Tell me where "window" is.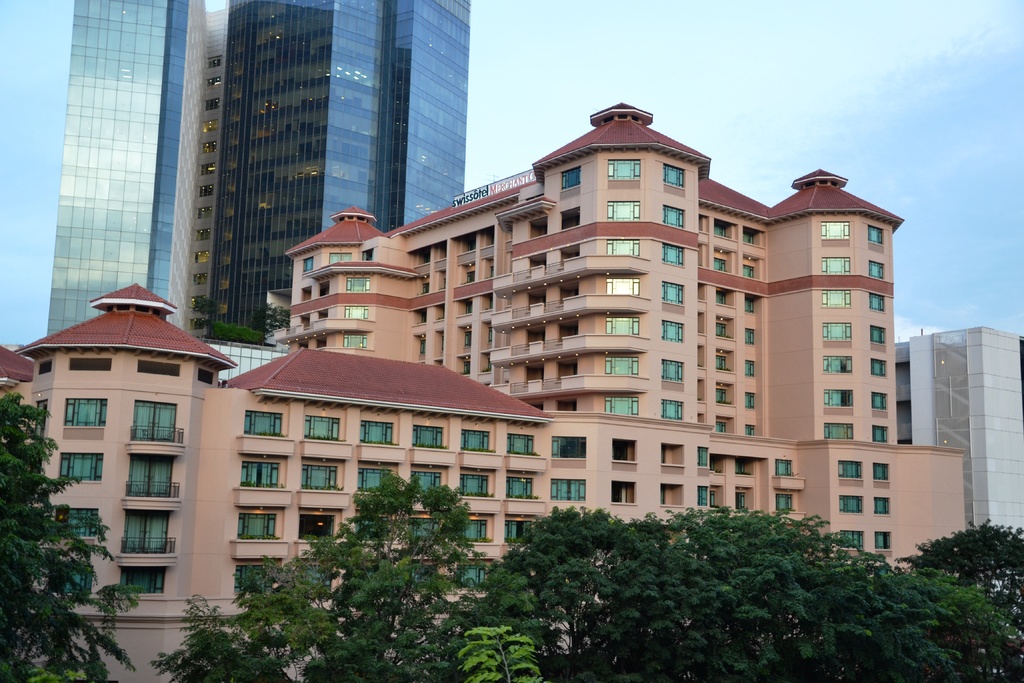
"window" is at bbox=(870, 295, 882, 311).
